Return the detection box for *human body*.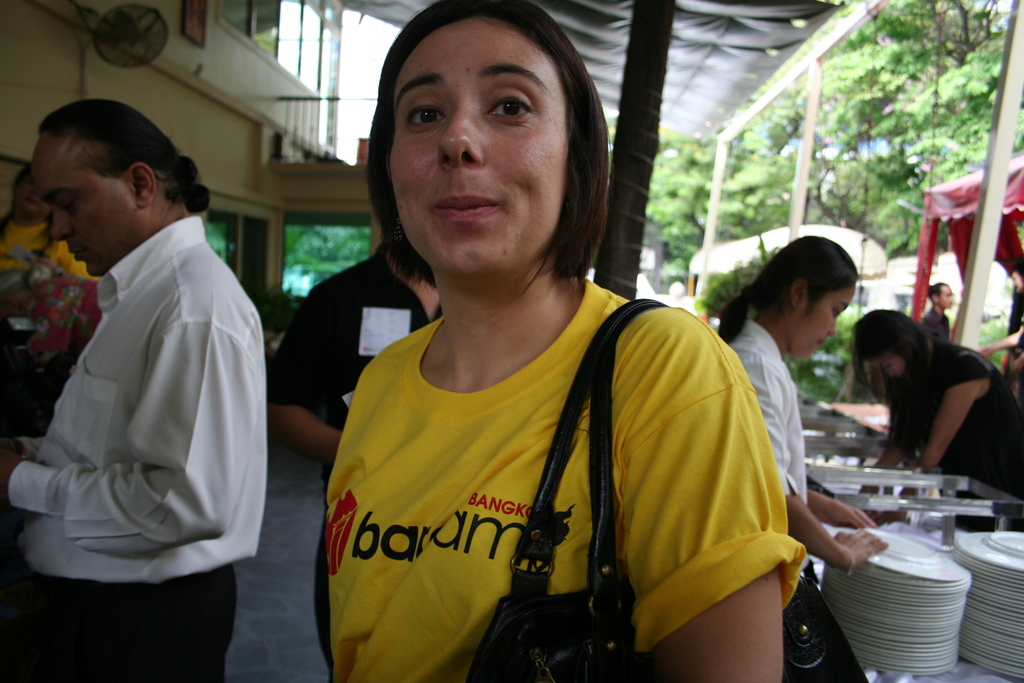
[left=266, top=238, right=450, bottom=487].
